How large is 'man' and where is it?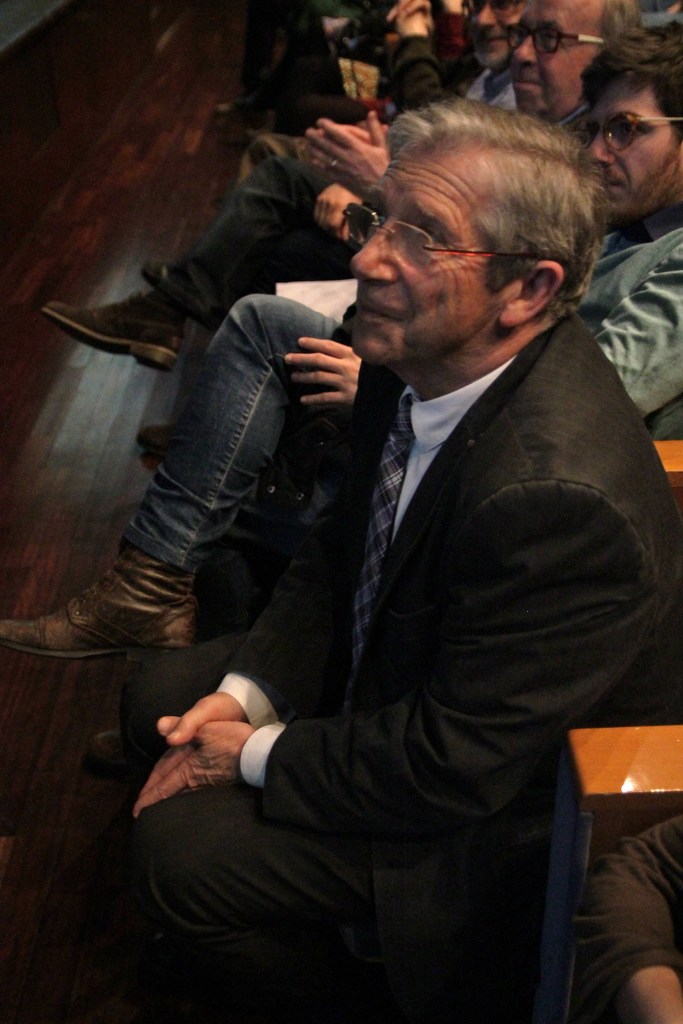
Bounding box: {"left": 35, "top": 0, "right": 537, "bottom": 378}.
